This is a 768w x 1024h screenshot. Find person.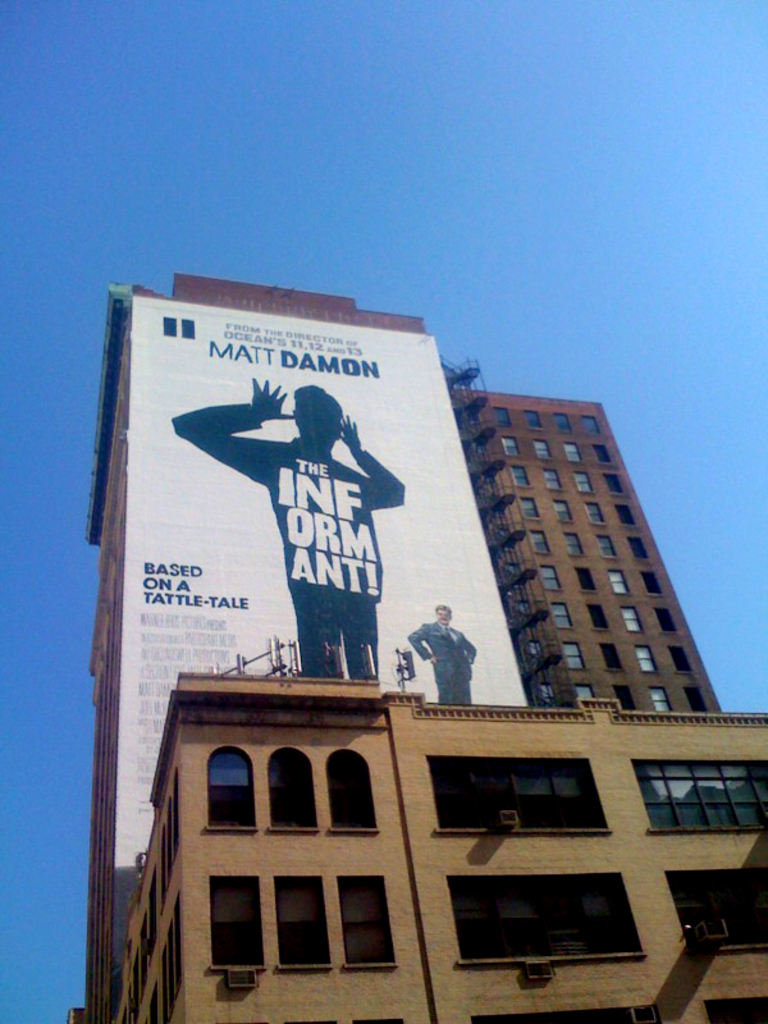
Bounding box: select_region(170, 384, 406, 684).
